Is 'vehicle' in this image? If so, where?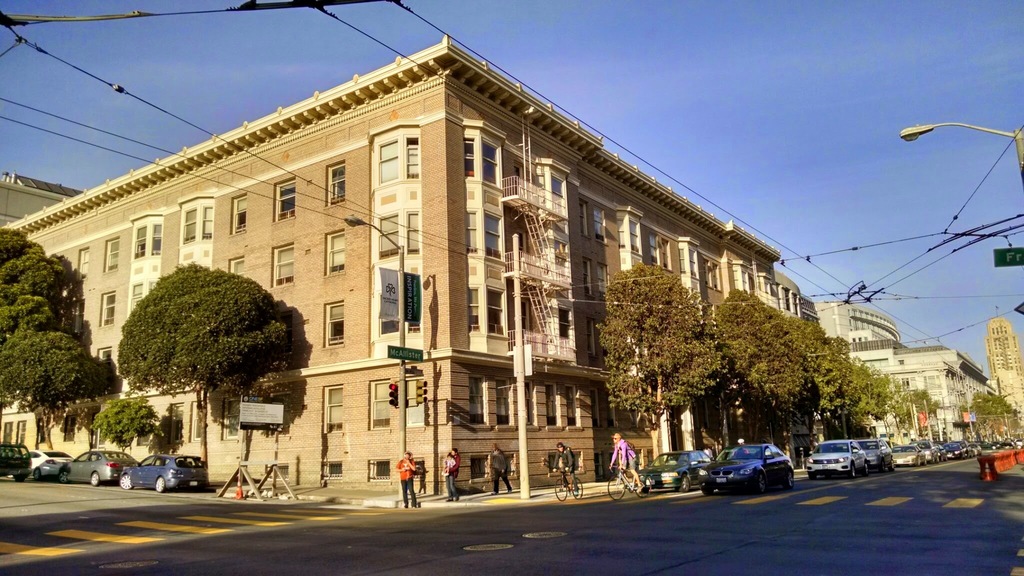
Yes, at select_region(803, 440, 872, 481).
